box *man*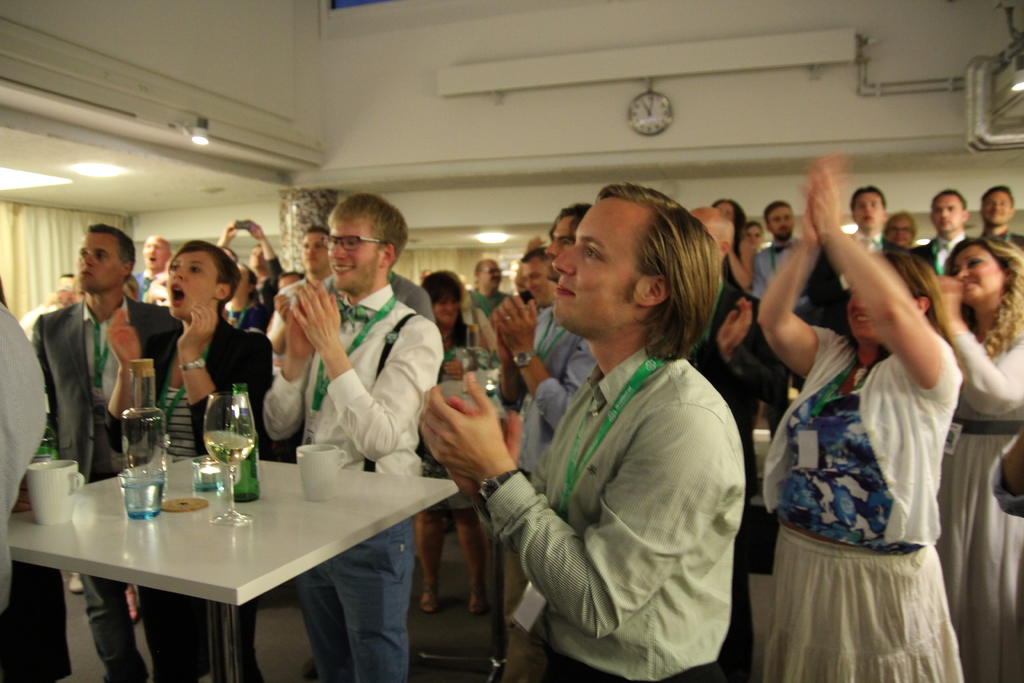
pyautogui.locateOnScreen(267, 218, 337, 364)
